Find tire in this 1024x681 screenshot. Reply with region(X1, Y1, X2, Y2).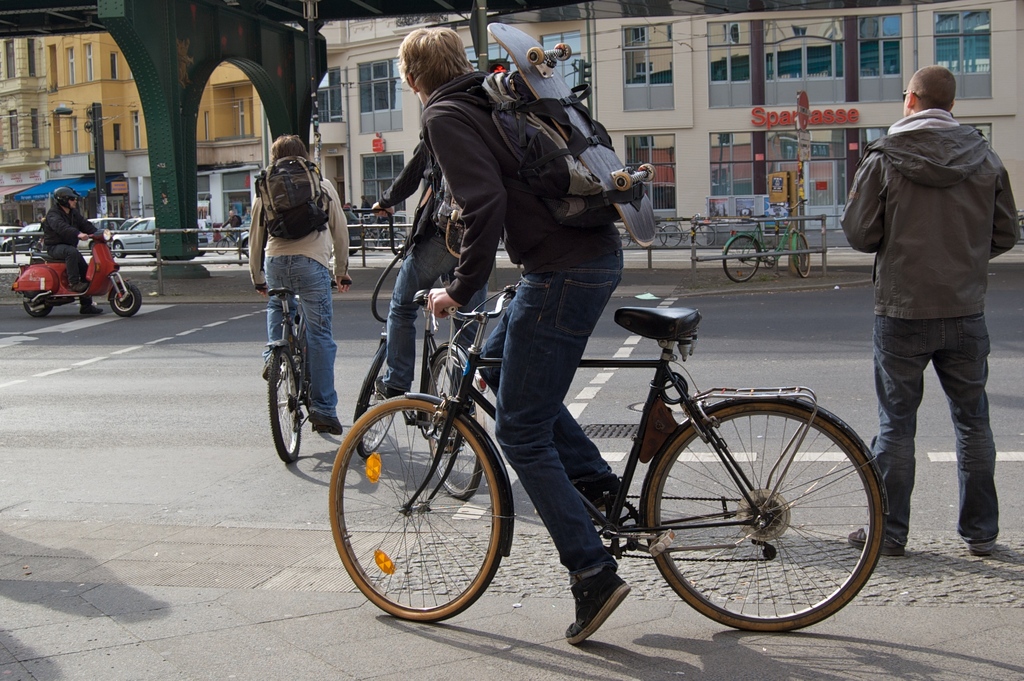
region(726, 234, 758, 284).
